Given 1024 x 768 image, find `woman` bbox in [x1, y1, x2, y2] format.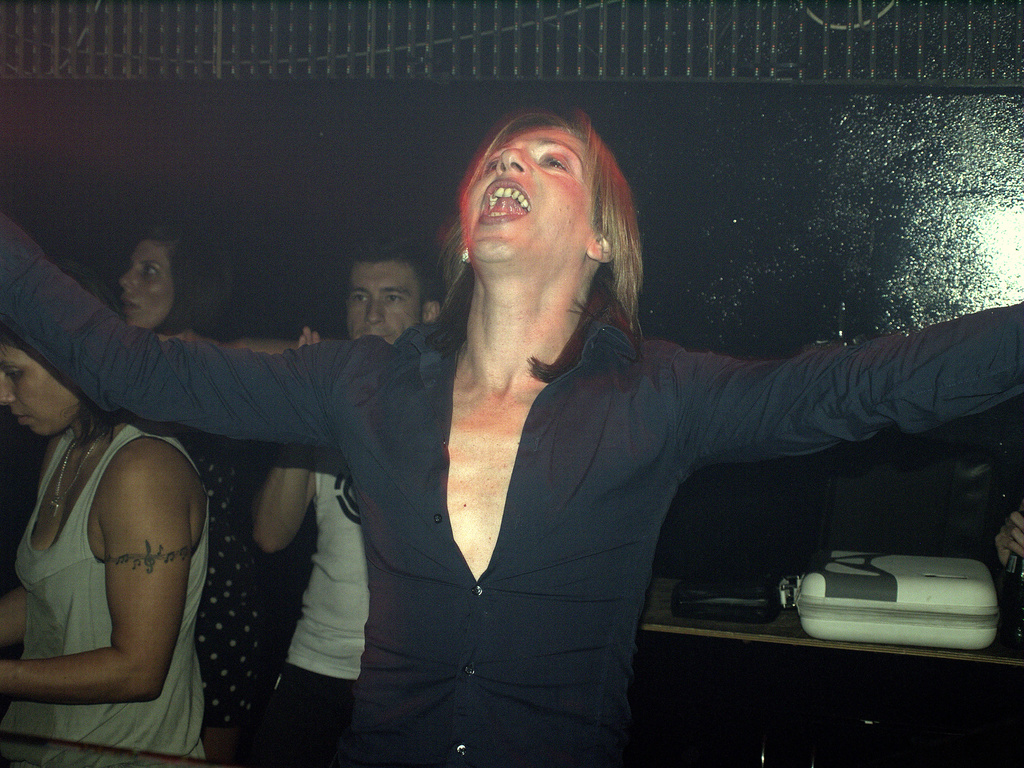
[120, 216, 234, 346].
